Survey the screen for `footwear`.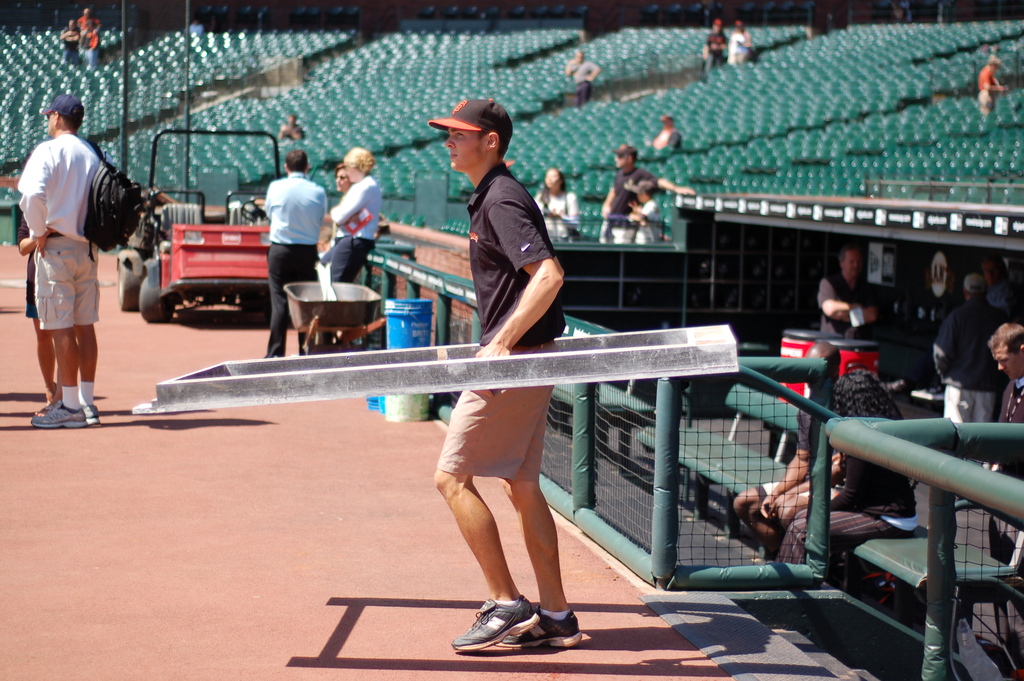
Survey found: x1=29 y1=398 x2=90 y2=429.
